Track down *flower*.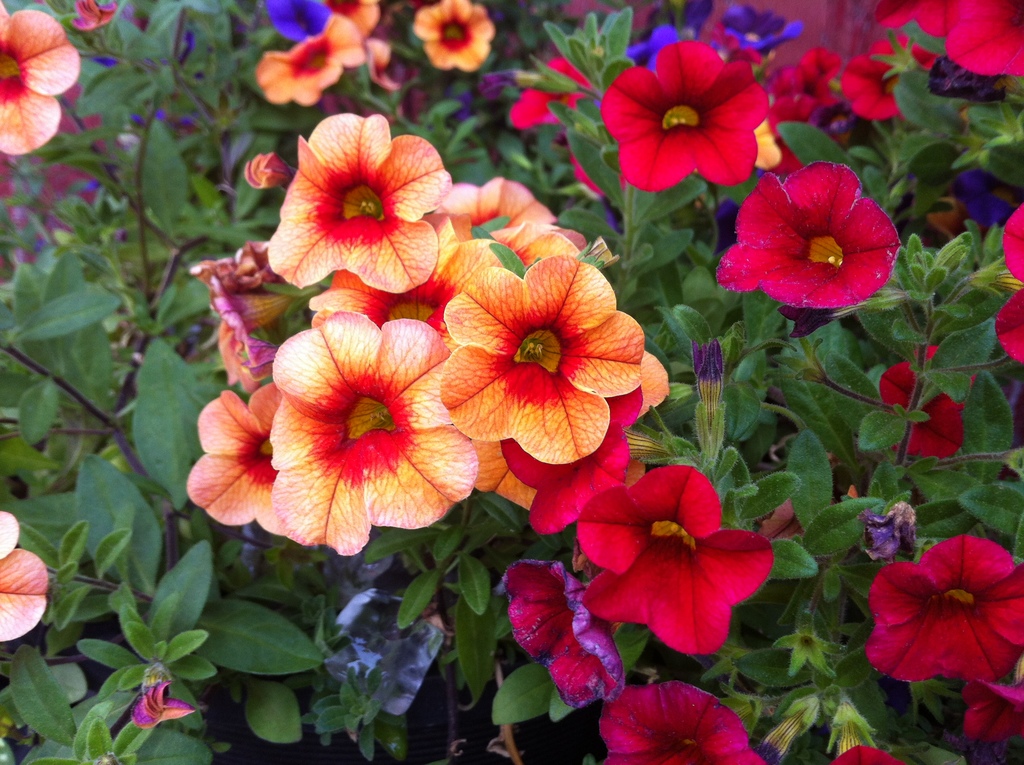
Tracked to {"left": 313, "top": 265, "right": 461, "bottom": 336}.
